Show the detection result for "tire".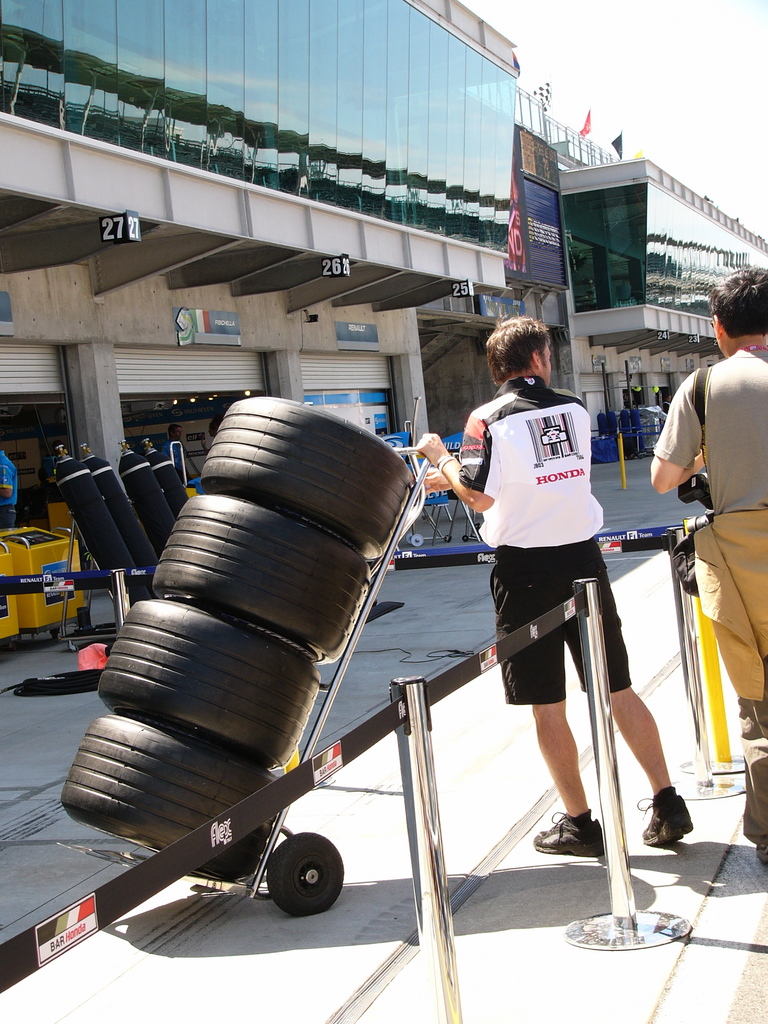
<box>196,390,415,559</box>.
